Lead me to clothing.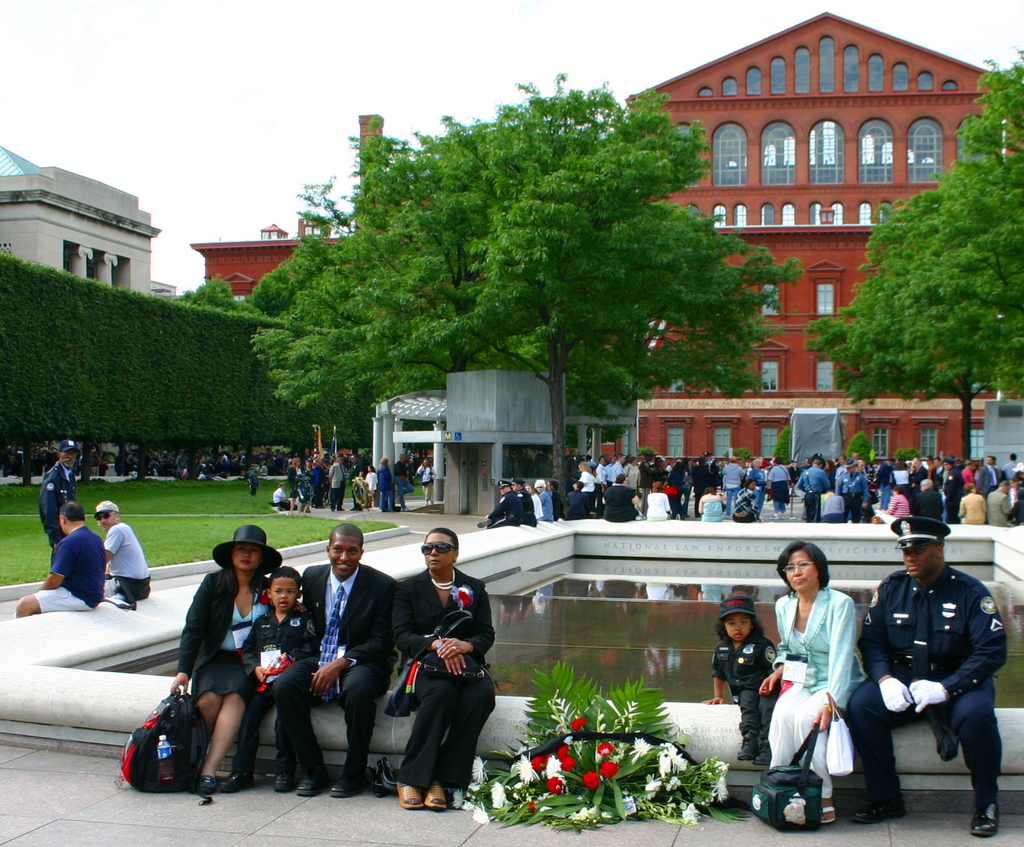
Lead to 768 590 870 801.
